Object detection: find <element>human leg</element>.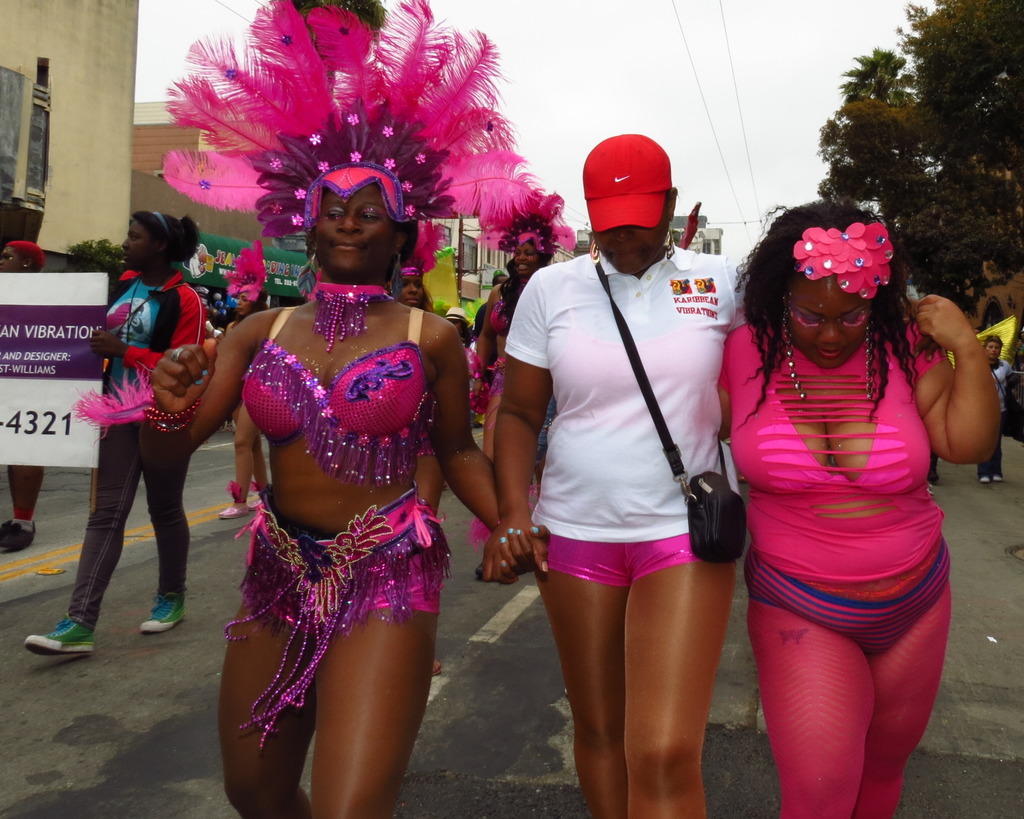
bbox(741, 592, 869, 818).
